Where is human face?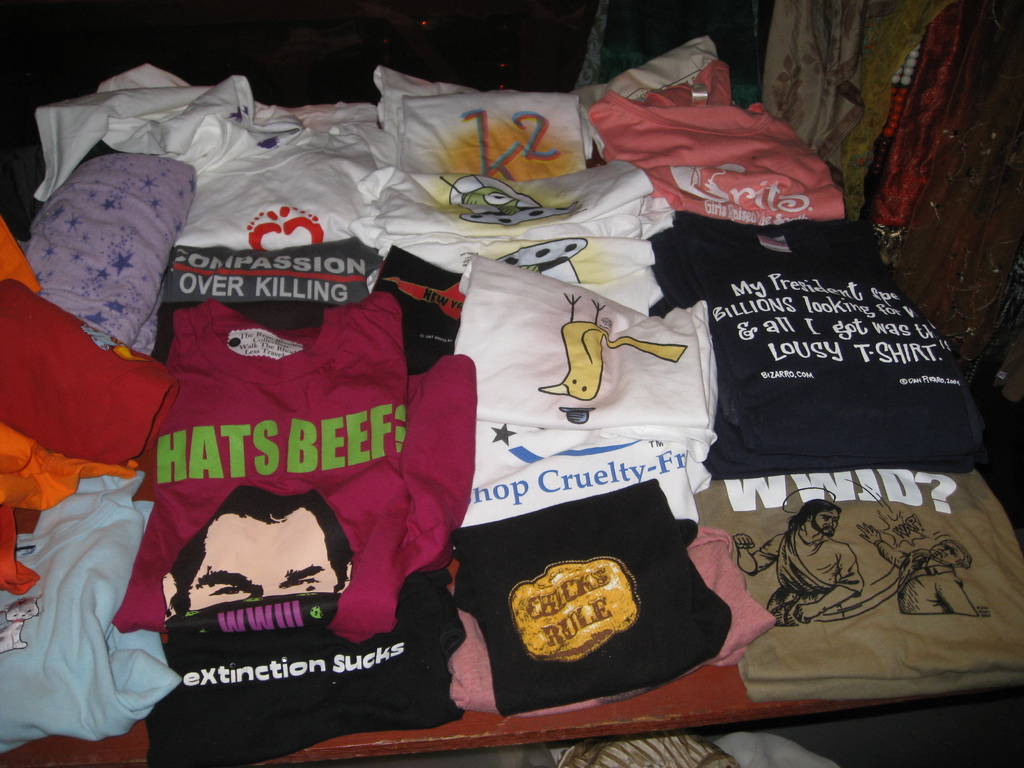
x1=807 y1=511 x2=836 y2=539.
